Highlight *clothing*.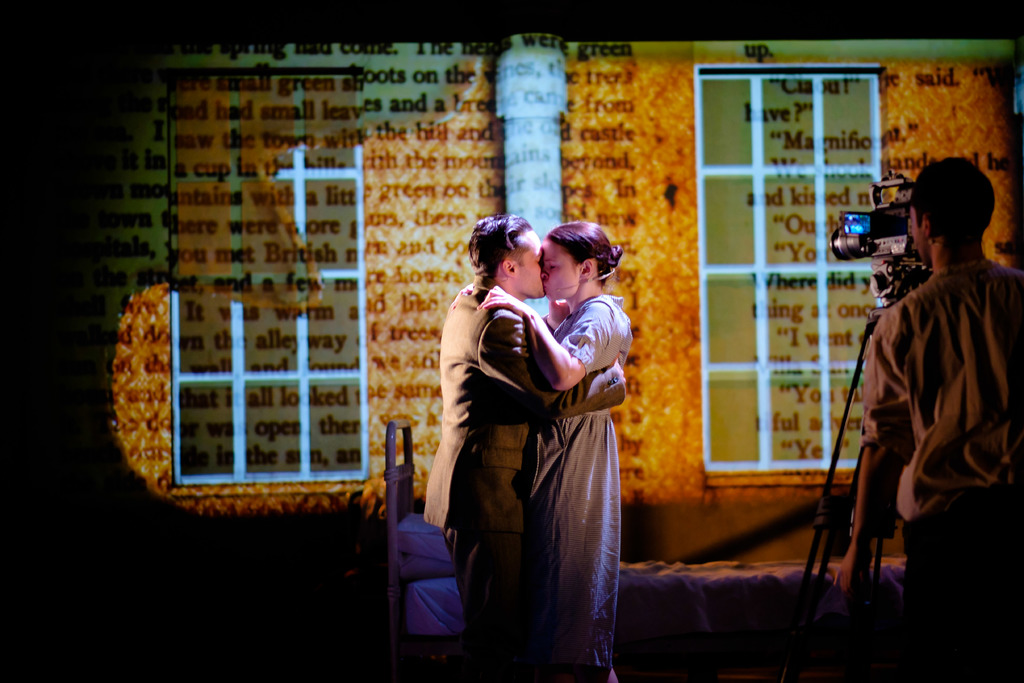
Highlighted region: [522, 292, 633, 671].
